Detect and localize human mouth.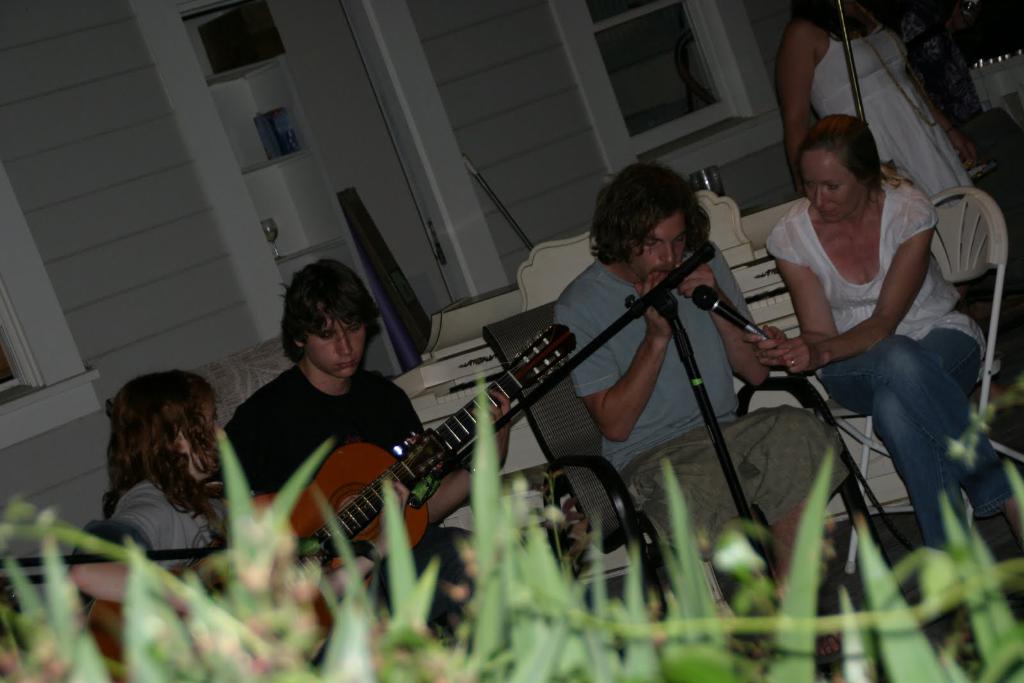
Localized at (819,209,837,217).
